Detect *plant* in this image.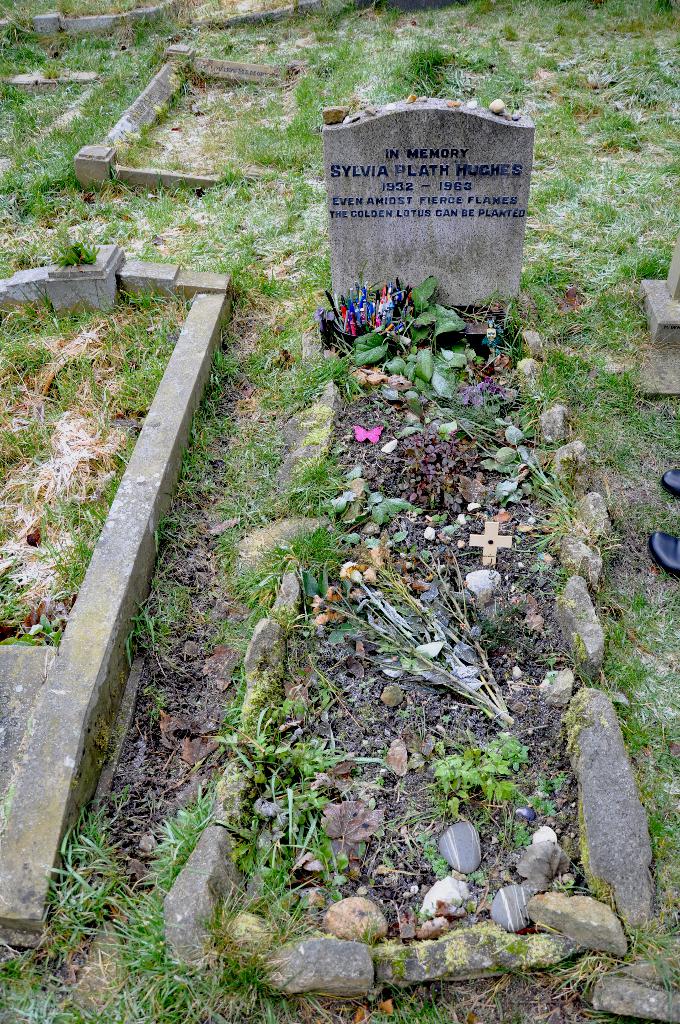
Detection: [x1=436, y1=729, x2=534, y2=808].
